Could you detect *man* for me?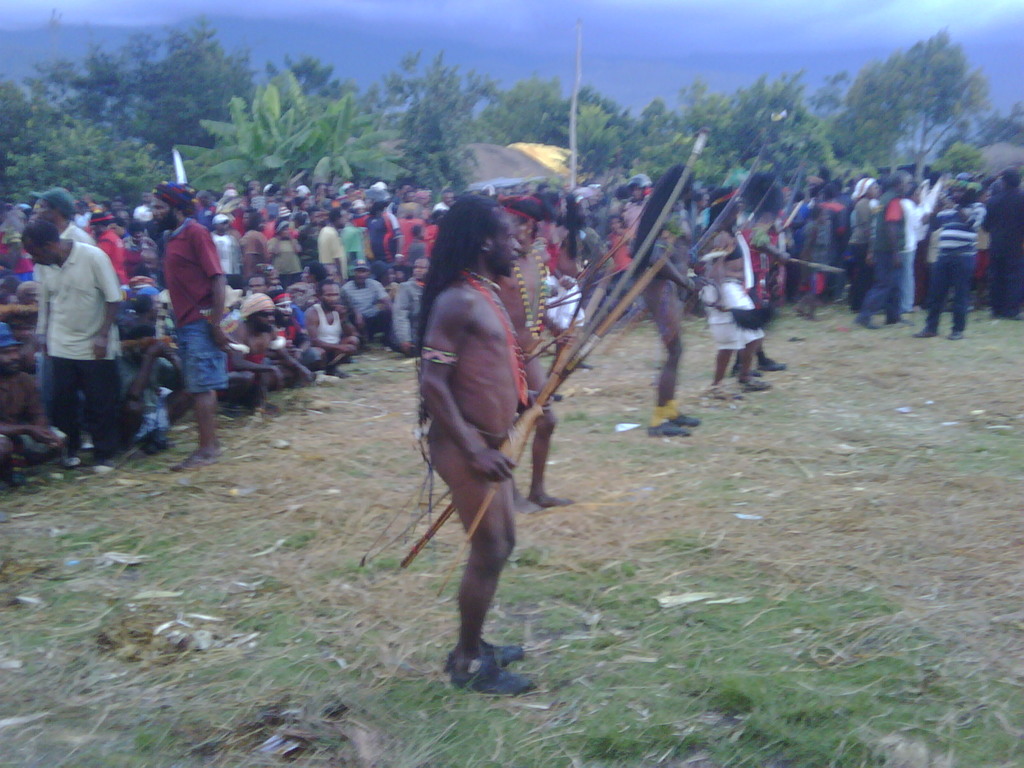
Detection result: BBox(623, 161, 712, 438).
